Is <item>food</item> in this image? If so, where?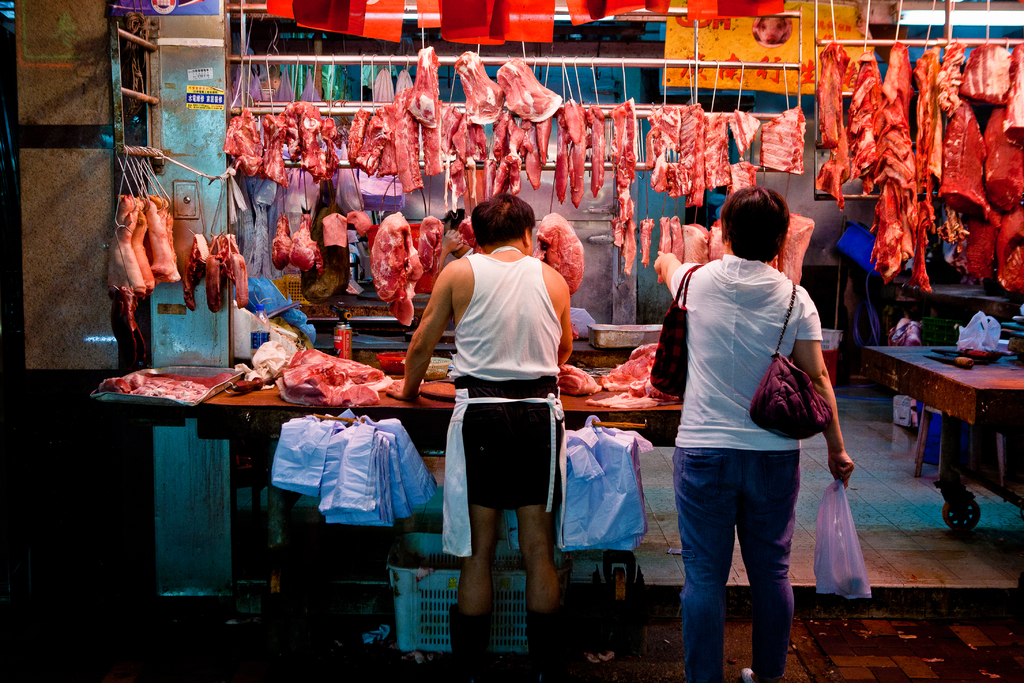
Yes, at select_region(706, 220, 726, 263).
